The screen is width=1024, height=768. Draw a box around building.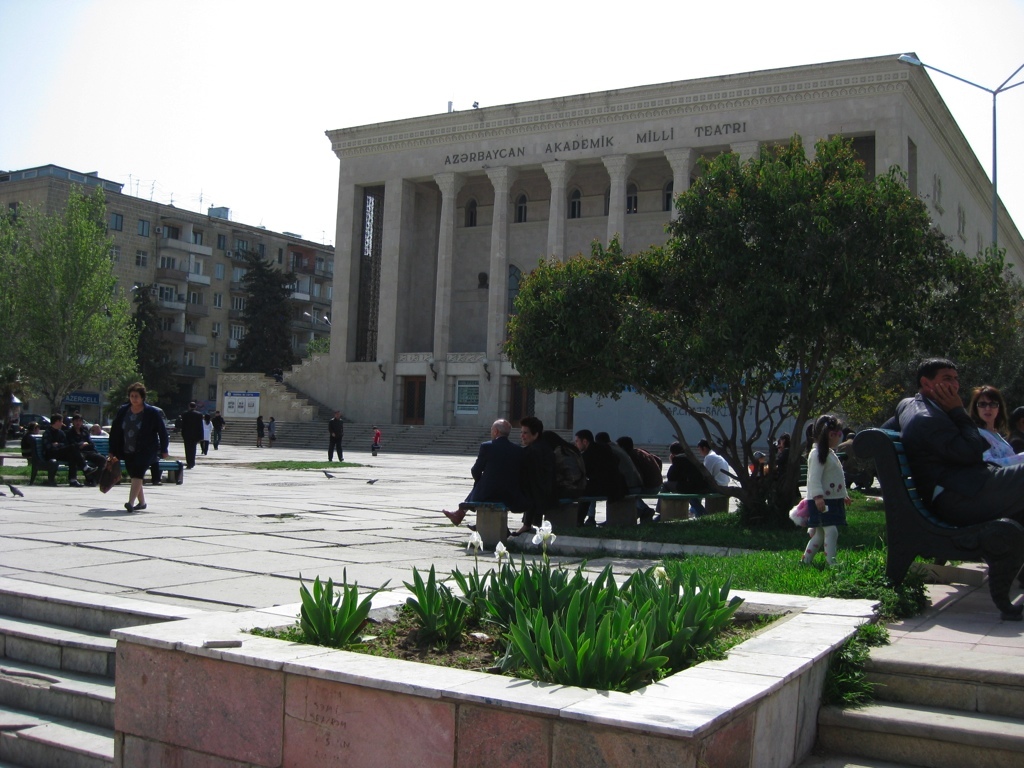
left=1, top=166, right=336, bottom=402.
